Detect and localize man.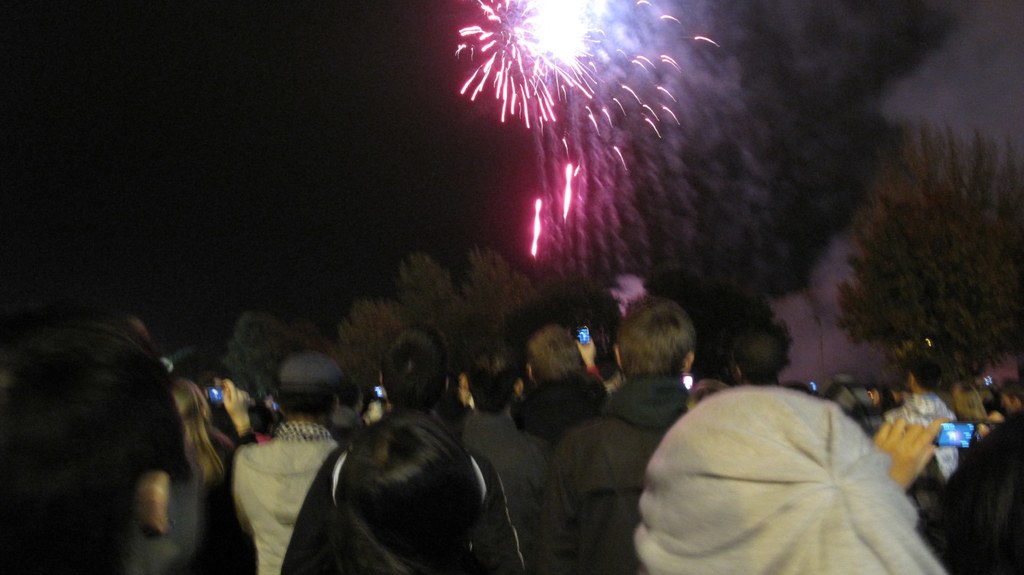
Localized at (531, 294, 721, 574).
